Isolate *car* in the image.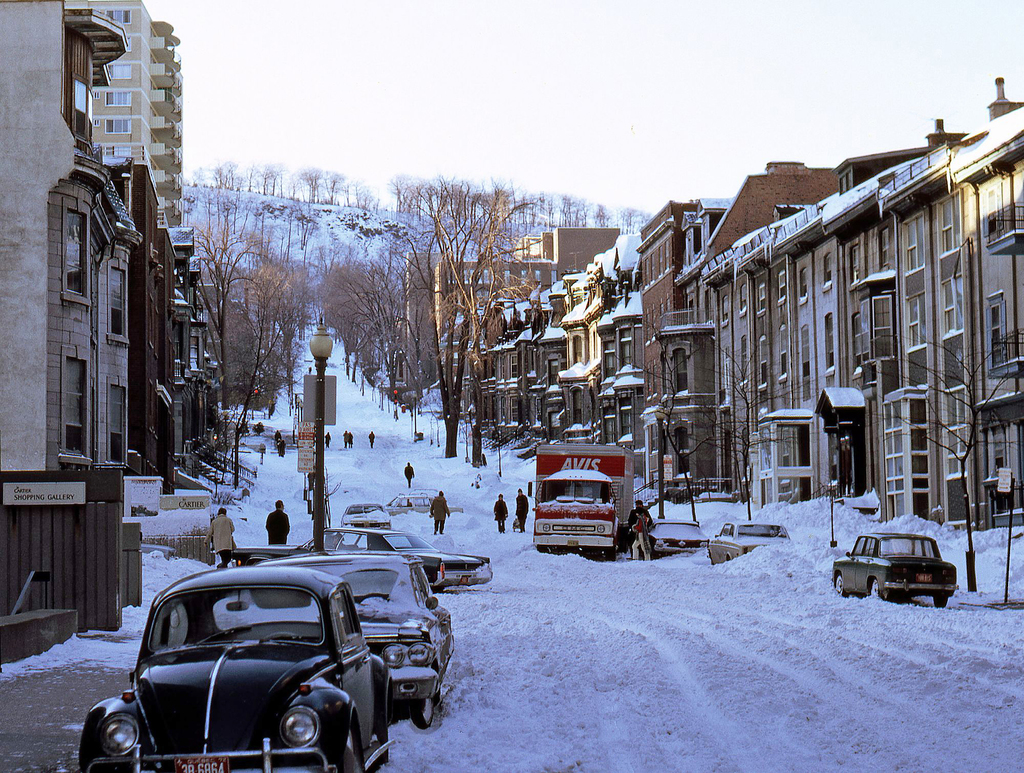
Isolated region: (left=257, top=549, right=452, bottom=720).
